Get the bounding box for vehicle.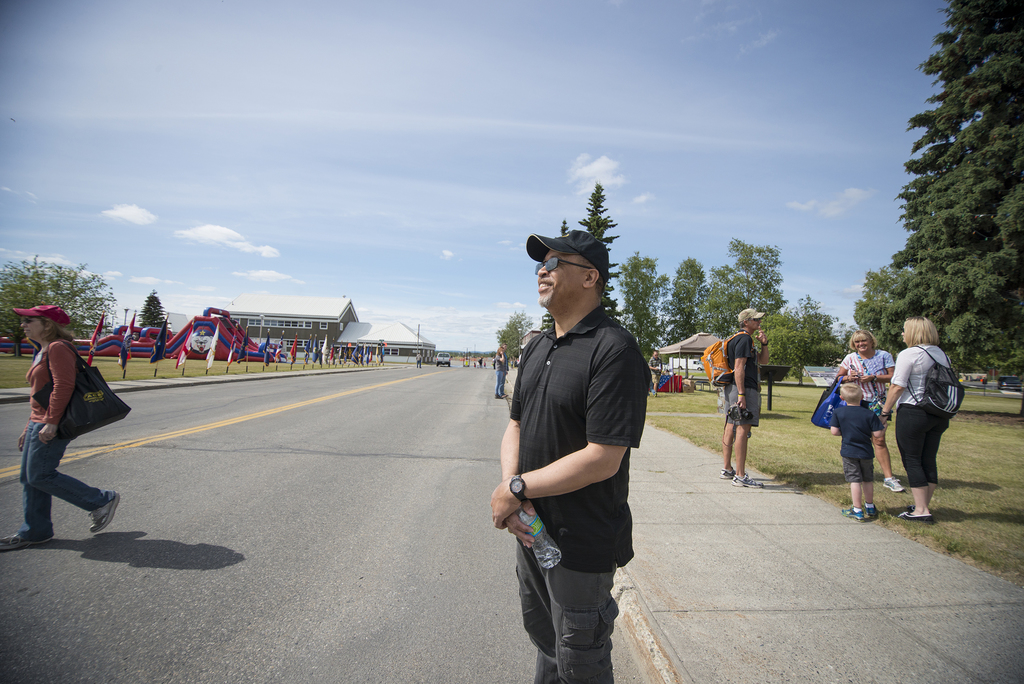
crop(462, 358, 471, 366).
